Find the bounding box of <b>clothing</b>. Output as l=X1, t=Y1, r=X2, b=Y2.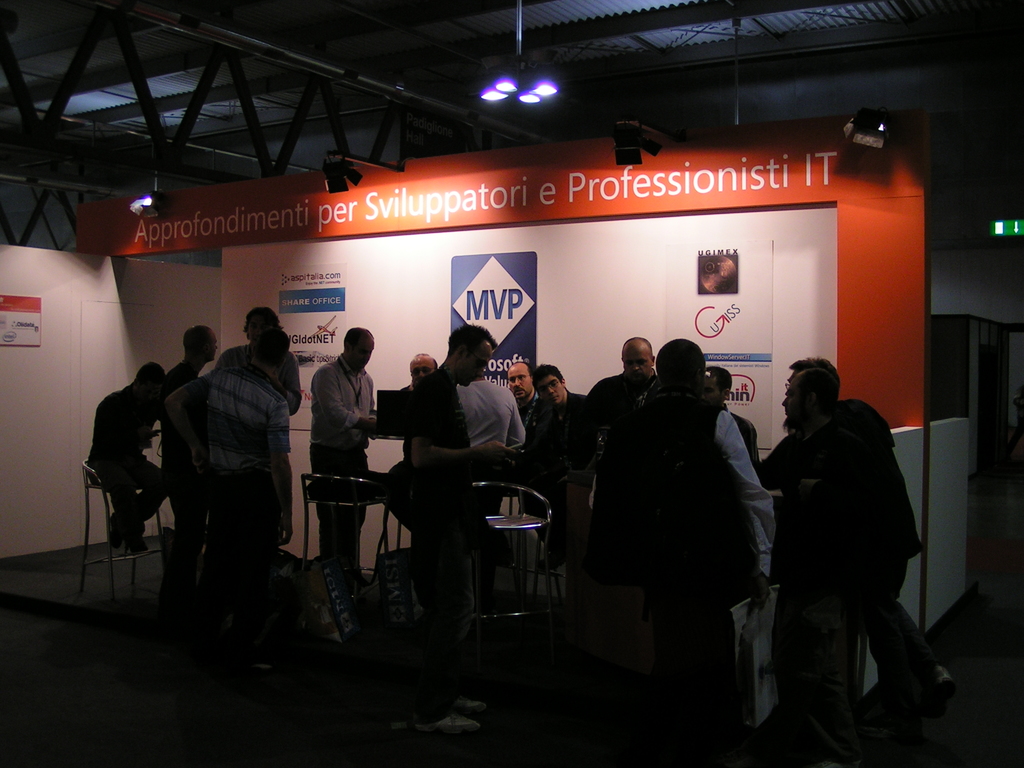
l=569, t=367, r=660, b=465.
